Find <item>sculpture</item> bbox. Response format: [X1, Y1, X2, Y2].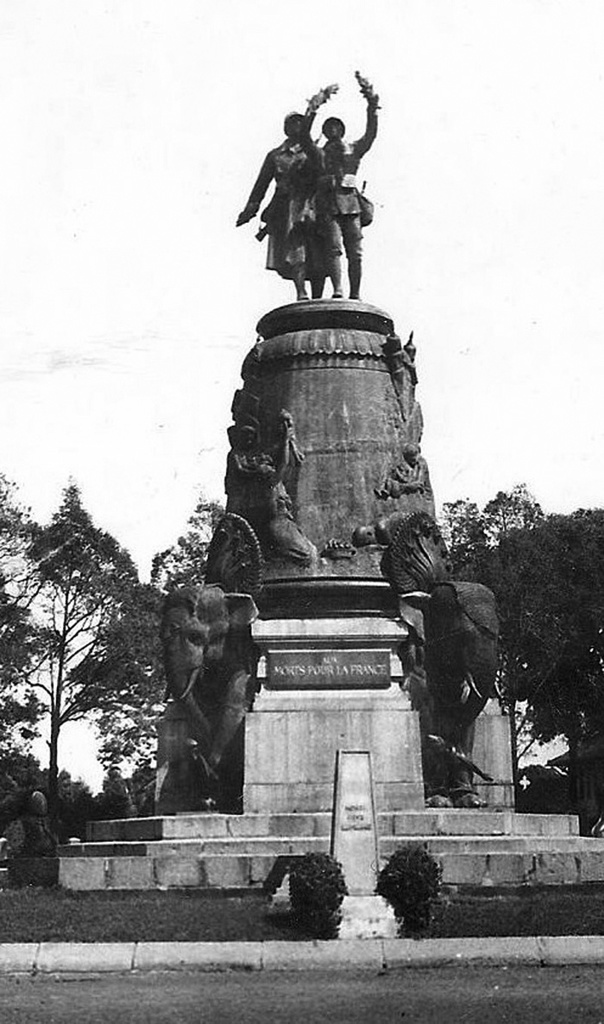
[351, 510, 413, 549].
